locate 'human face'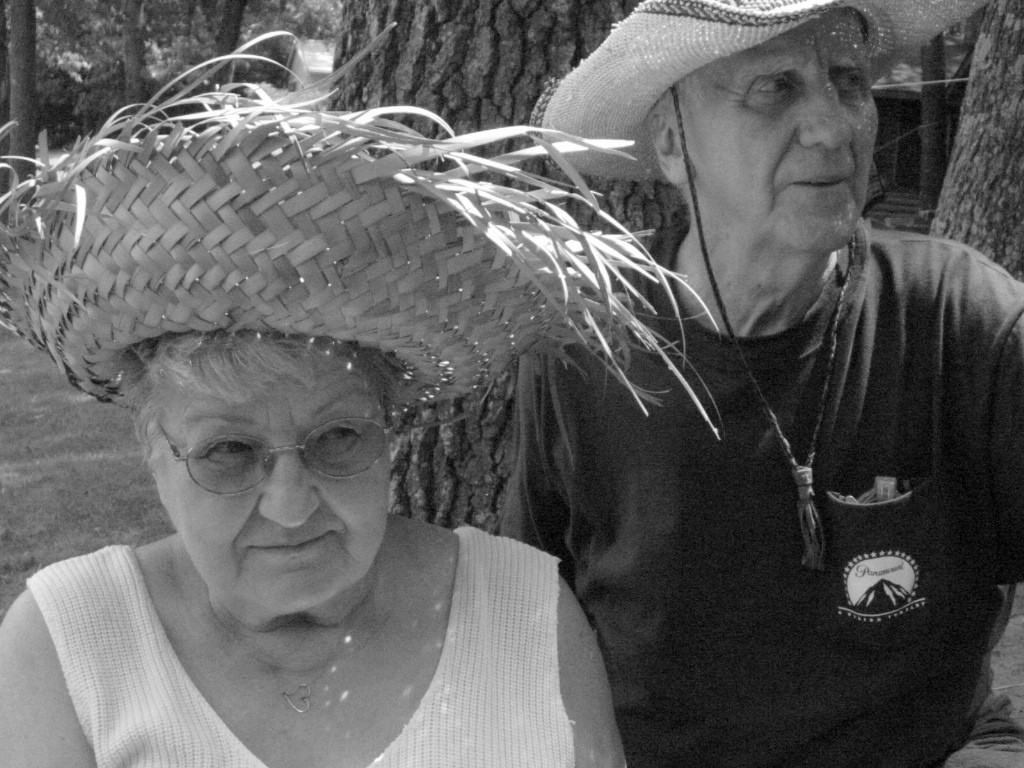
left=173, top=332, right=393, bottom=612
